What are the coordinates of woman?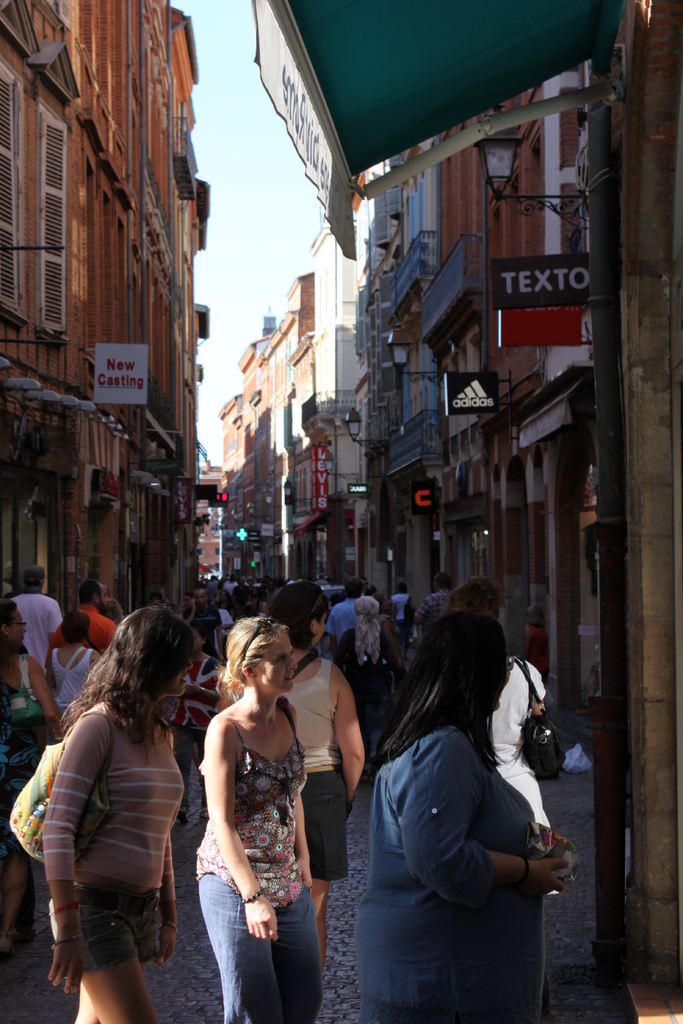
rect(180, 606, 327, 1023).
